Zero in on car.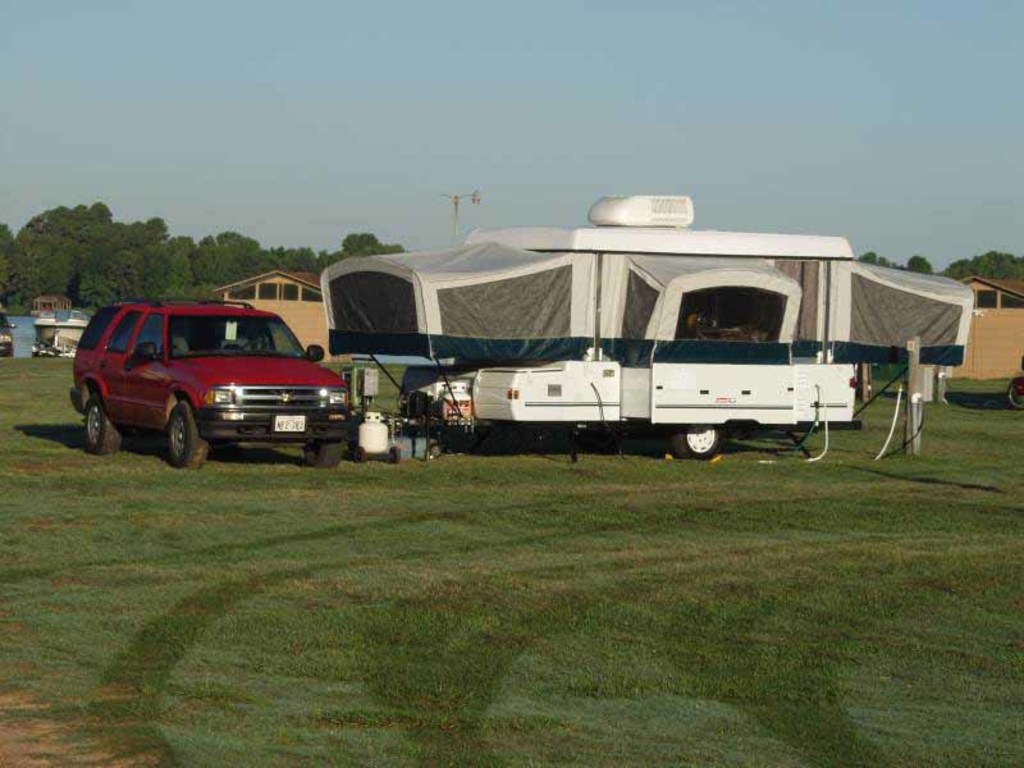
Zeroed in: l=0, t=308, r=19, b=358.
